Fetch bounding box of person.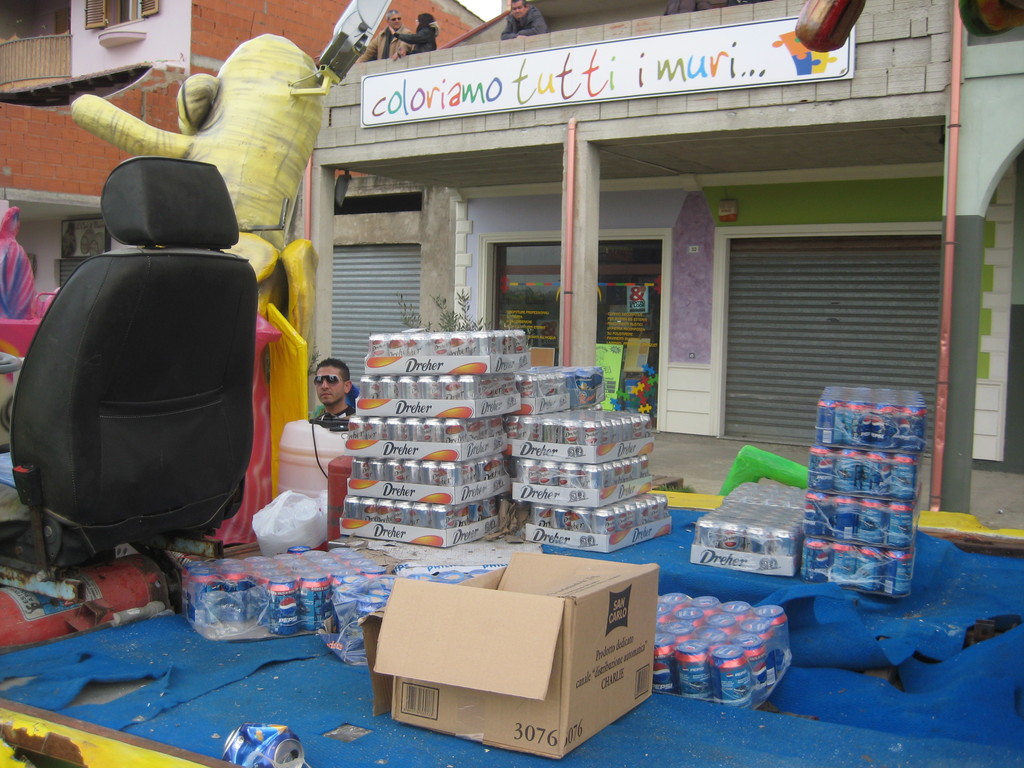
Bbox: (356, 12, 416, 69).
